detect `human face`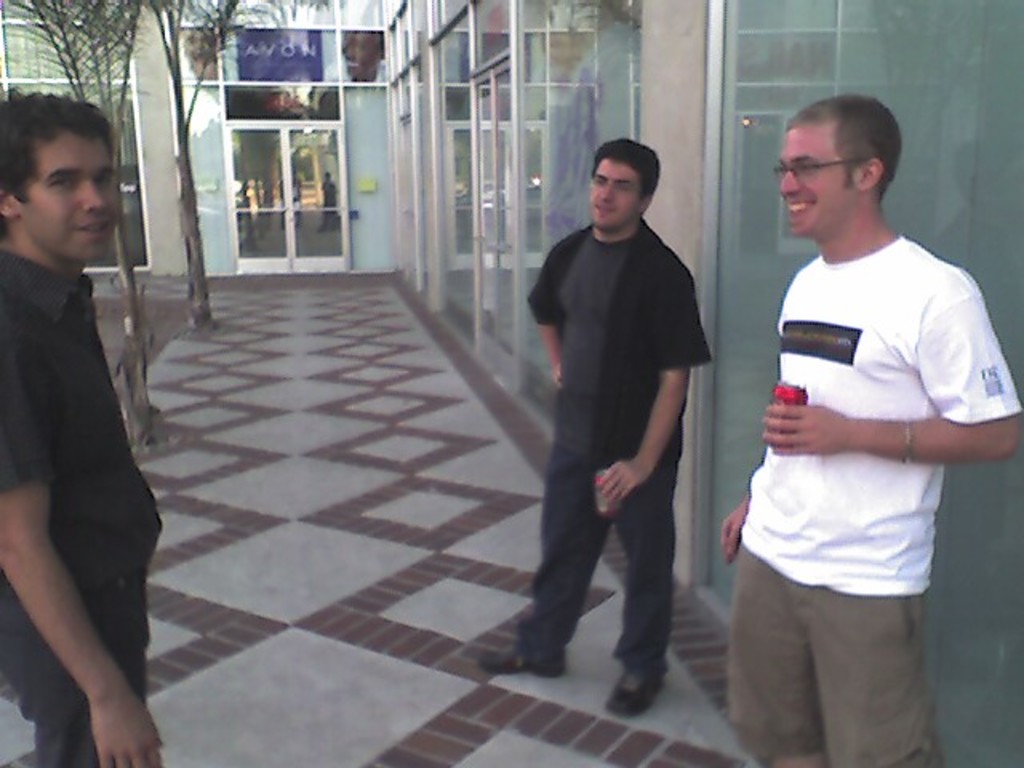
(x1=19, y1=123, x2=123, y2=262)
